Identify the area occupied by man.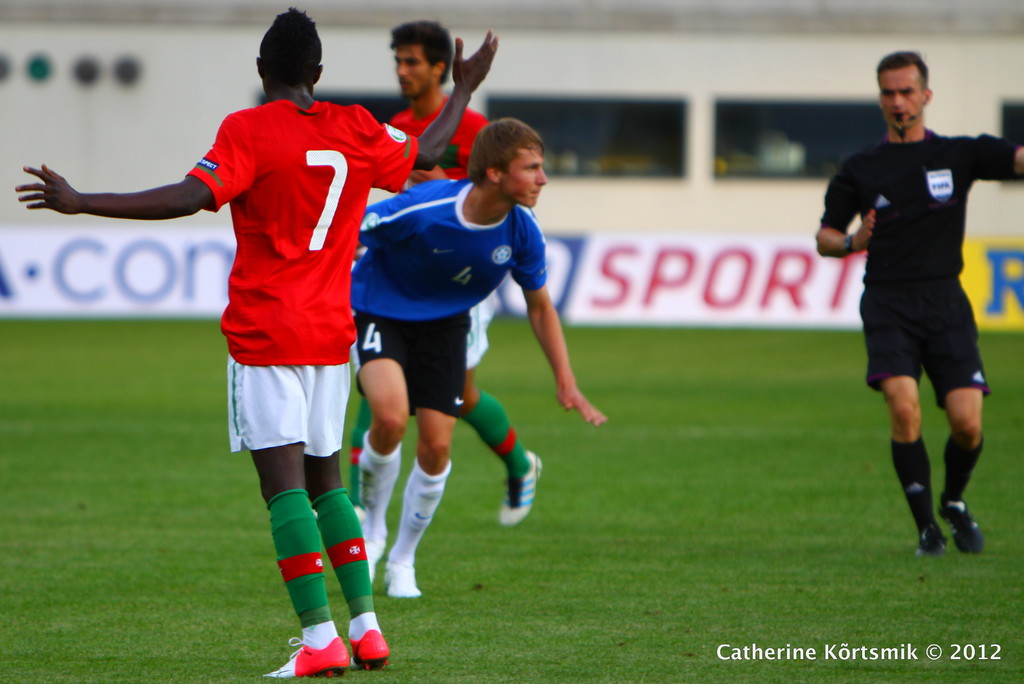
Area: crop(822, 60, 1003, 568).
